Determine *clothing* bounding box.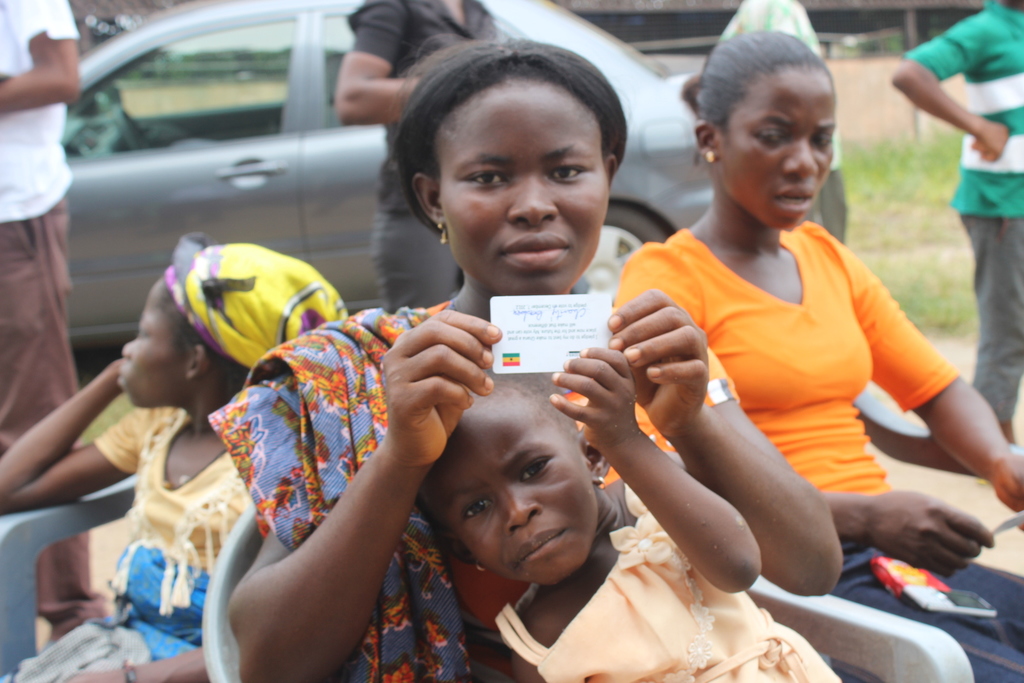
Determined: region(0, 0, 99, 653).
